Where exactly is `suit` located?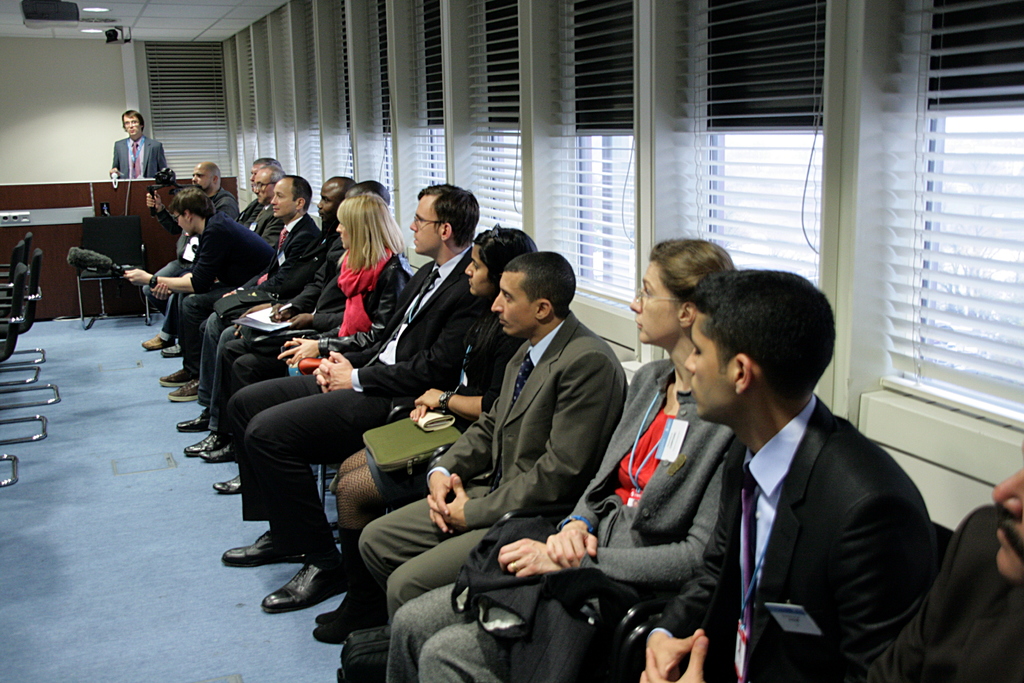
Its bounding box is locate(246, 202, 274, 231).
